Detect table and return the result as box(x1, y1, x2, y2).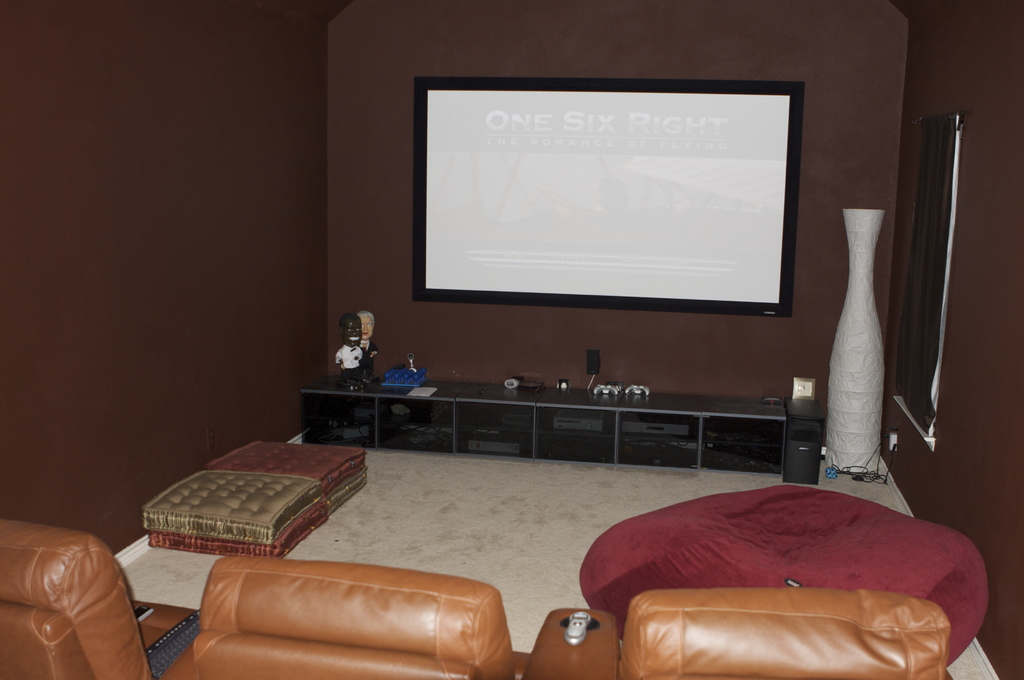
box(521, 608, 622, 679).
